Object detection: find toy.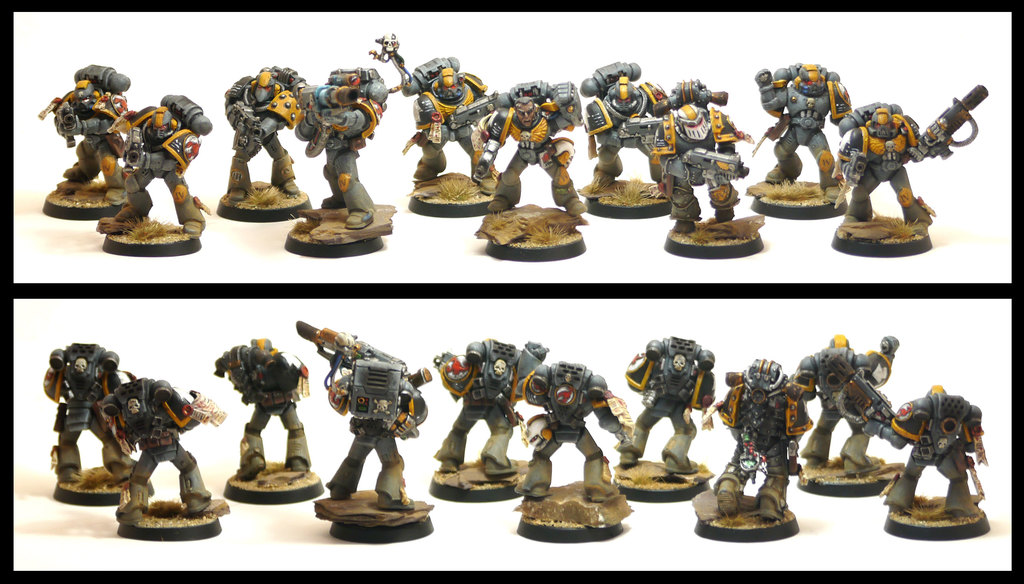
[left=296, top=67, right=385, bottom=225].
